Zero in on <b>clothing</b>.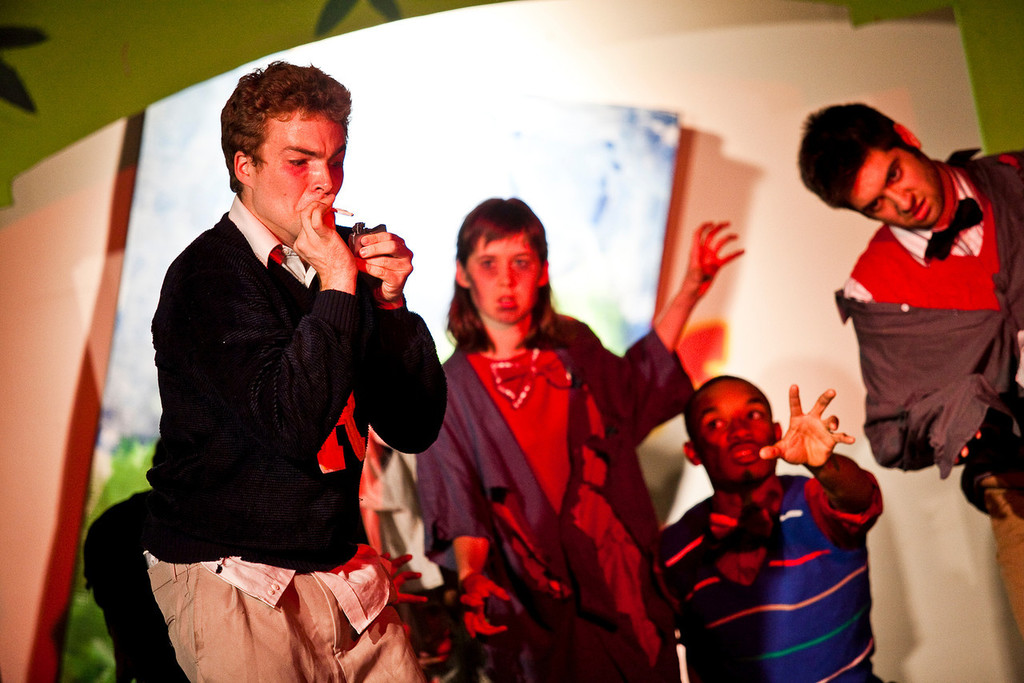
Zeroed in: BBox(818, 170, 1012, 482).
